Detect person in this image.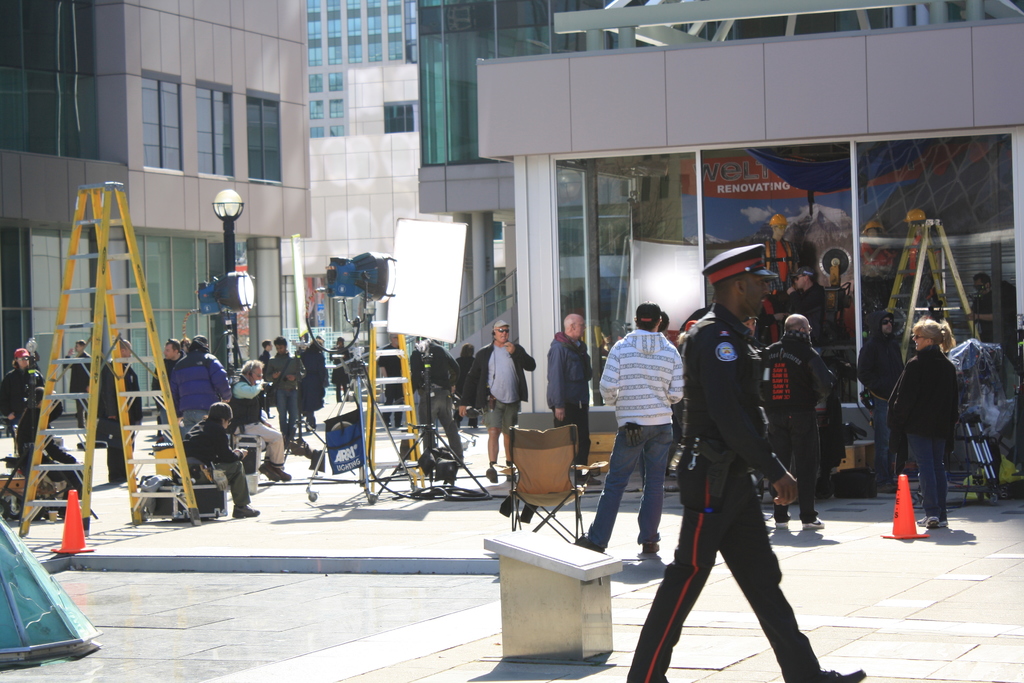
Detection: locate(180, 391, 264, 511).
